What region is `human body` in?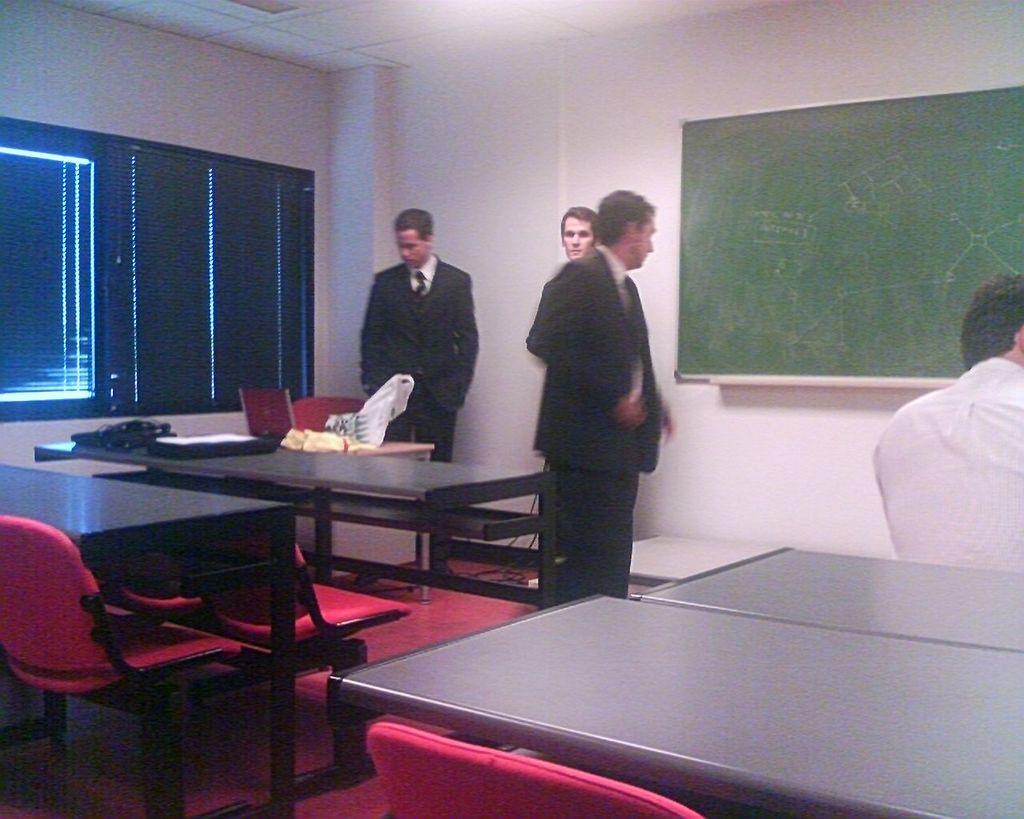
{"x1": 872, "y1": 358, "x2": 1023, "y2": 572}.
